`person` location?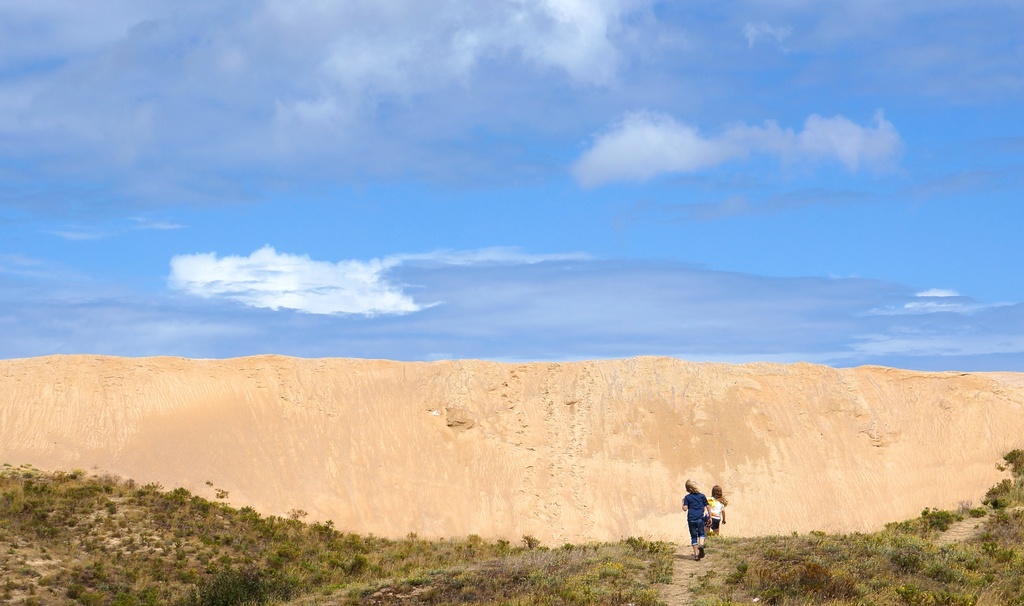
(703, 485, 732, 534)
